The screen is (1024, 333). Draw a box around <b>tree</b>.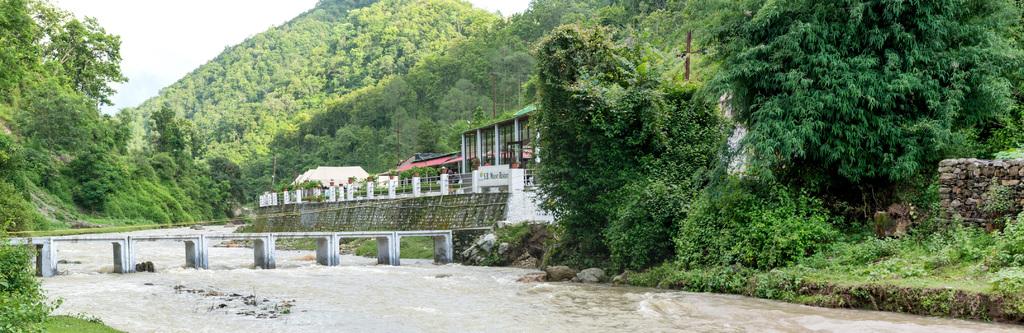
bbox=[26, 1, 124, 126].
